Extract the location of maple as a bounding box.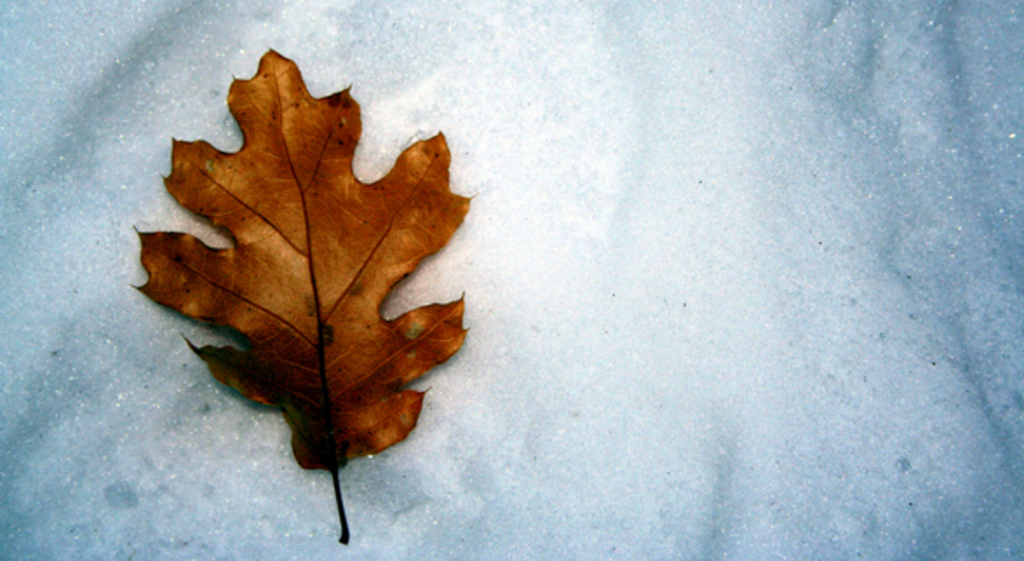
pyautogui.locateOnScreen(125, 31, 458, 455).
